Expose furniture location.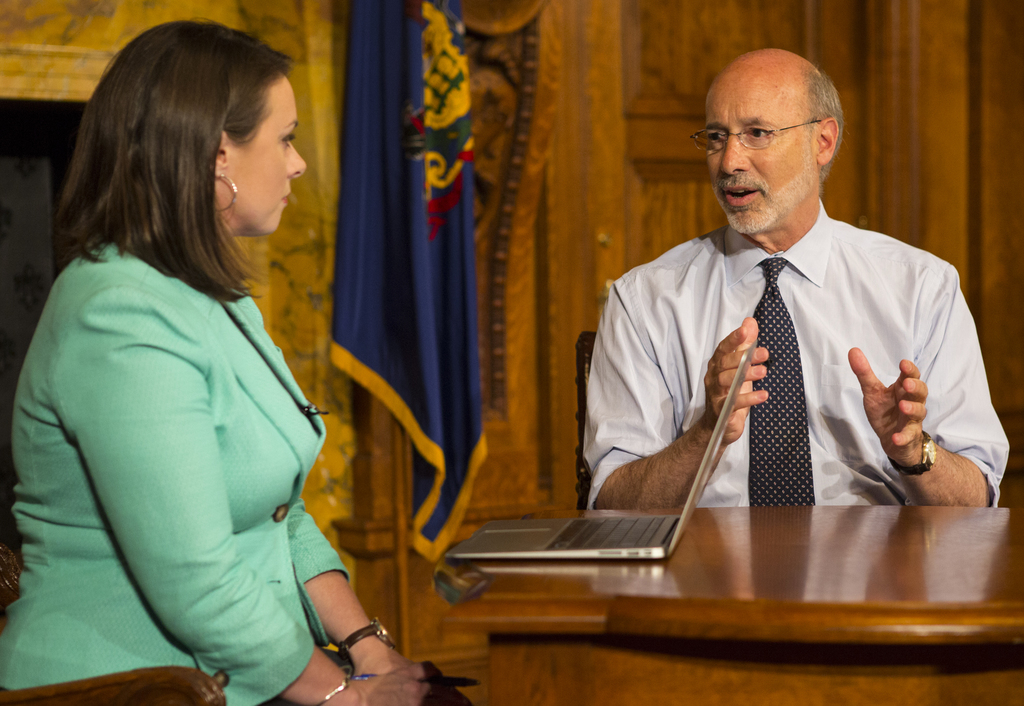
Exposed at (429,503,1023,705).
